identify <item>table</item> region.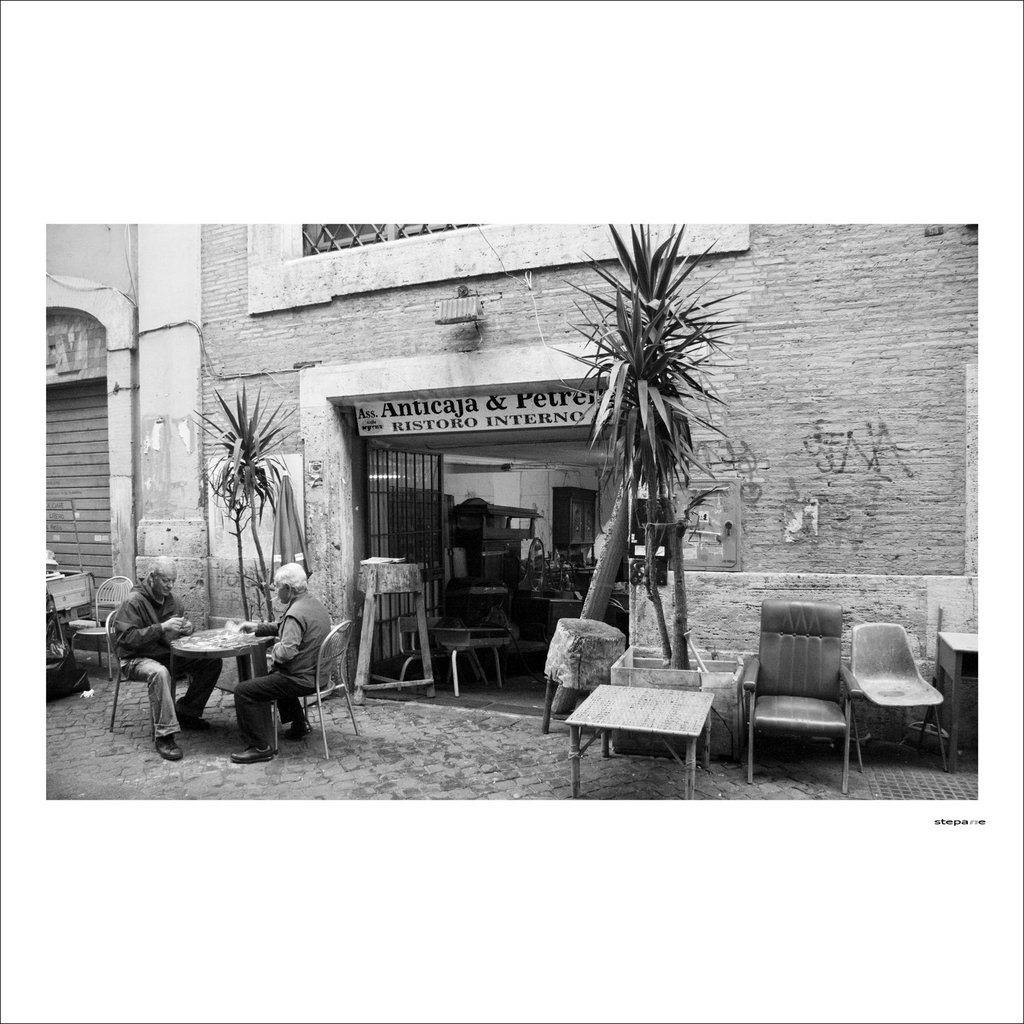
Region: locate(560, 681, 716, 798).
